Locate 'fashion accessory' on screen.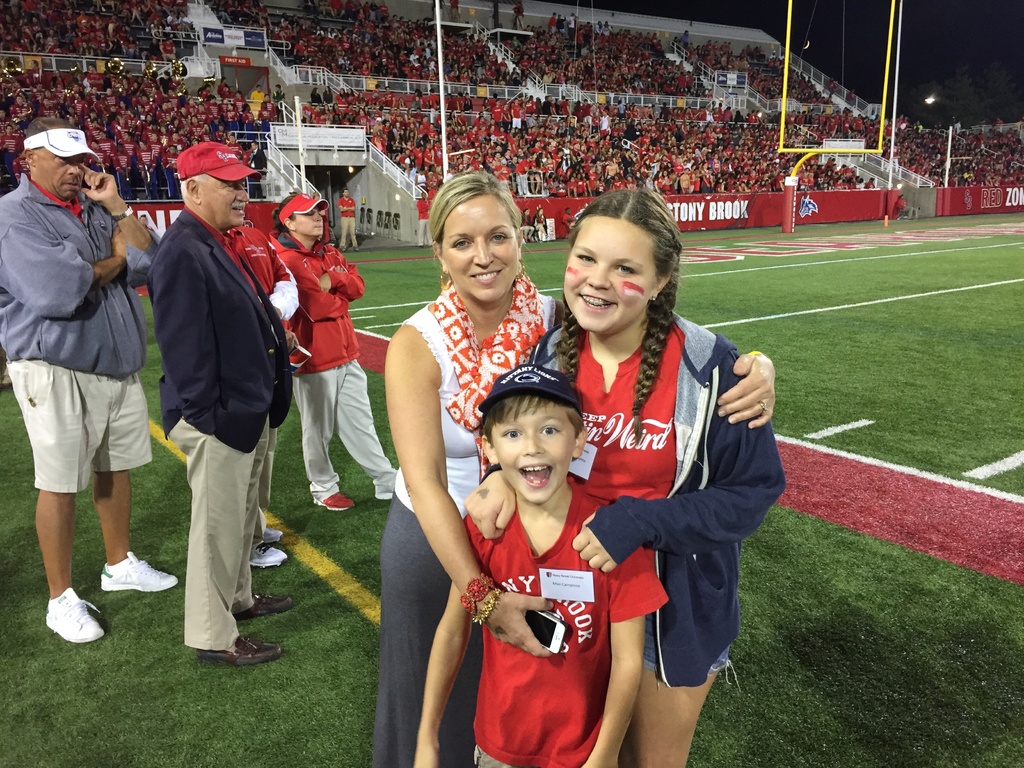
On screen at pyautogui.locateOnScreen(566, 371, 575, 383).
